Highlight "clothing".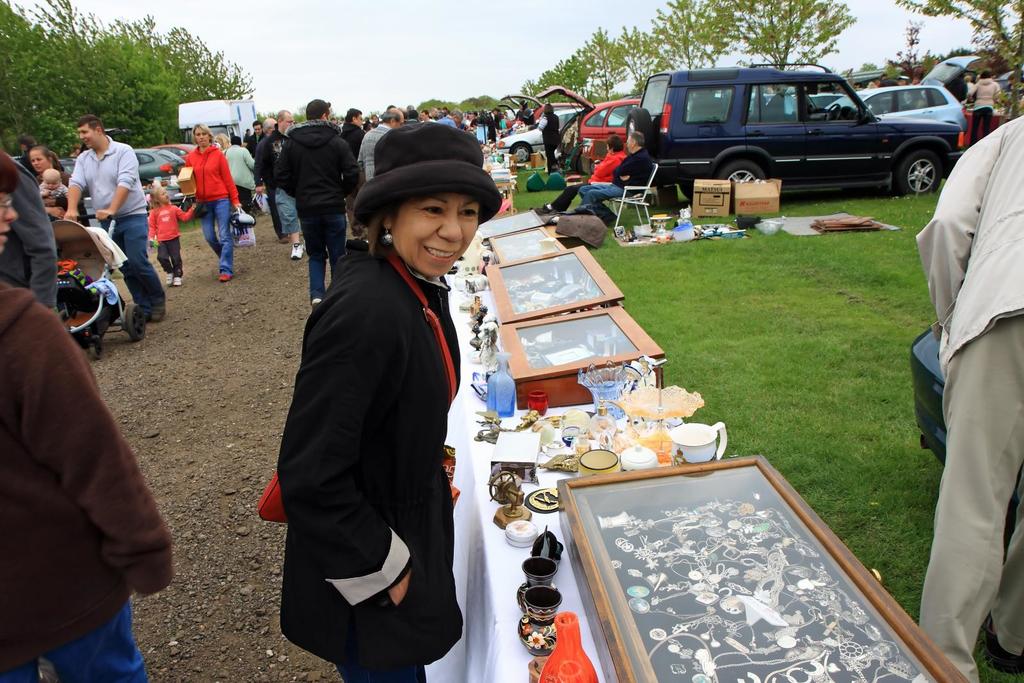
Highlighted region: box(437, 109, 458, 128).
